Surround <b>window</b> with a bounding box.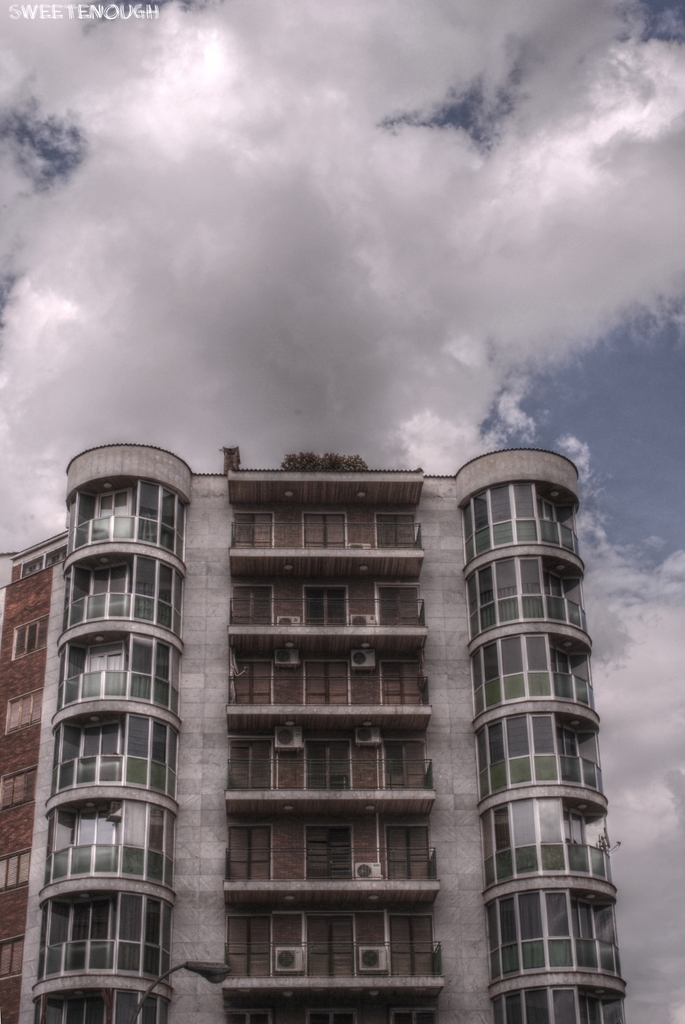
[x1=2, y1=770, x2=37, y2=805].
